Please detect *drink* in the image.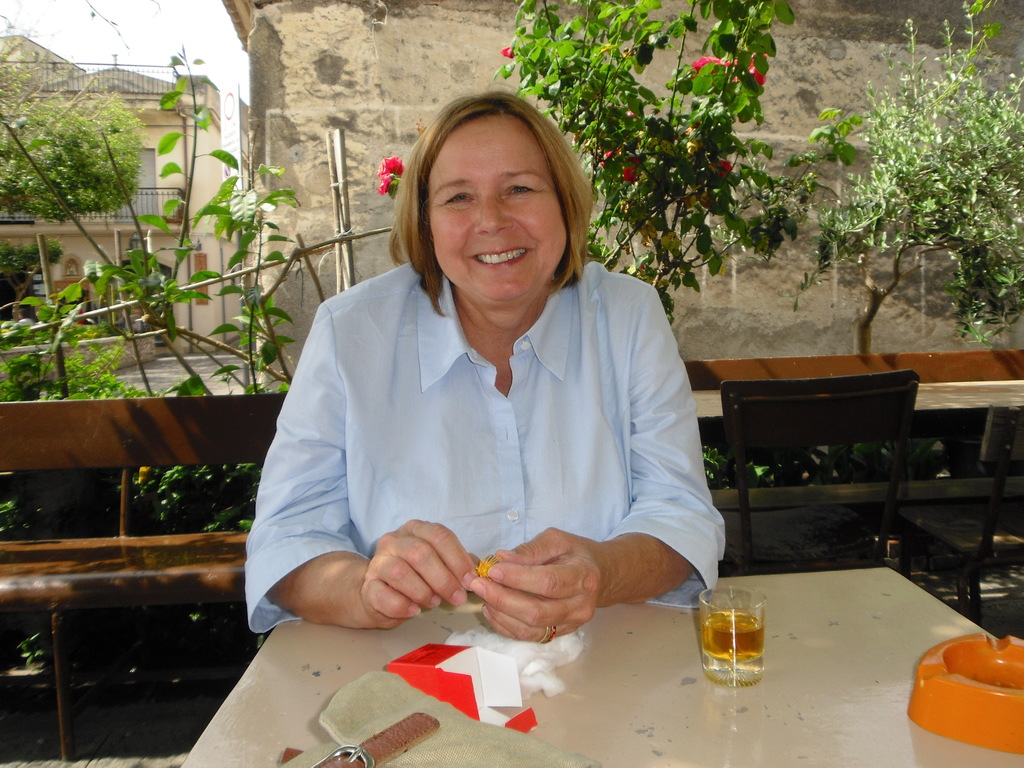
(left=700, top=611, right=766, bottom=689).
